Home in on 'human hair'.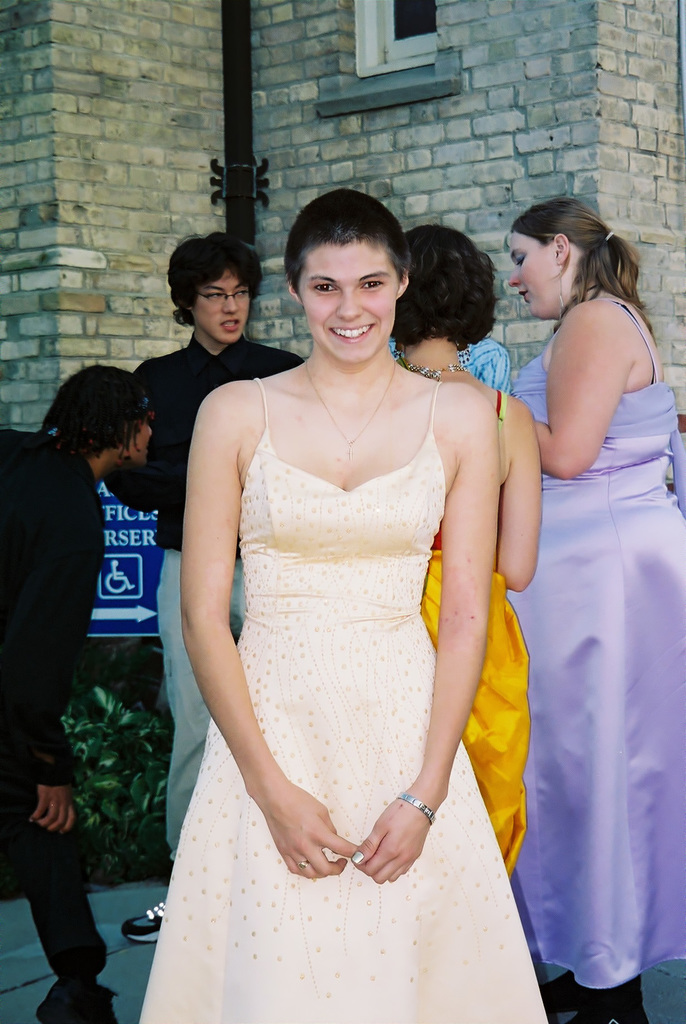
Homed in at 391, 225, 494, 349.
